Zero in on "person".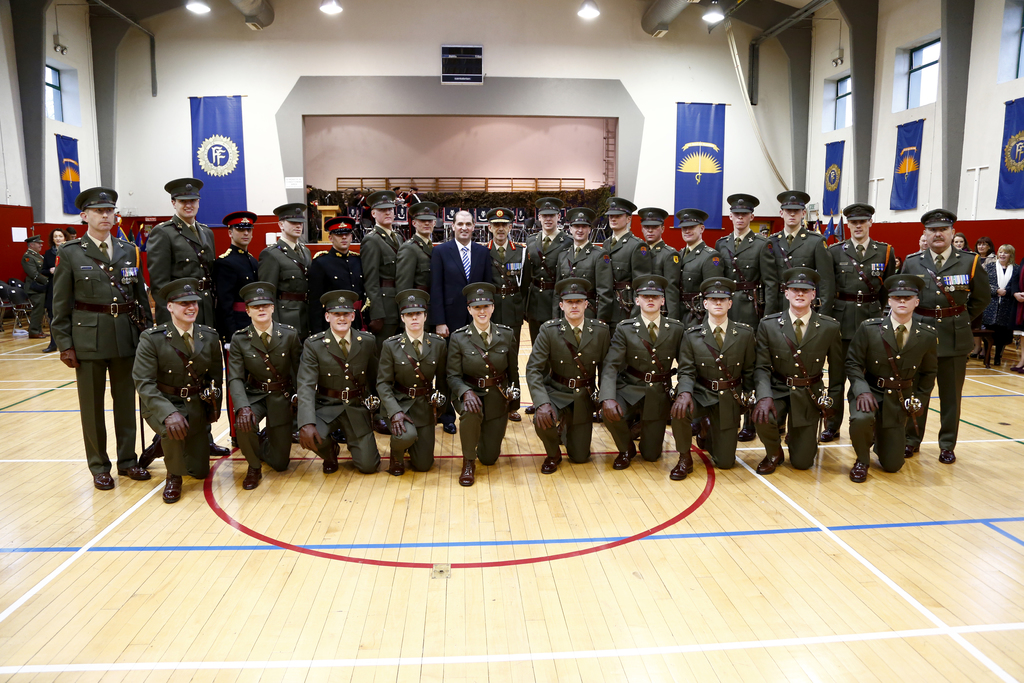
Zeroed in: <box>552,206,611,324</box>.
